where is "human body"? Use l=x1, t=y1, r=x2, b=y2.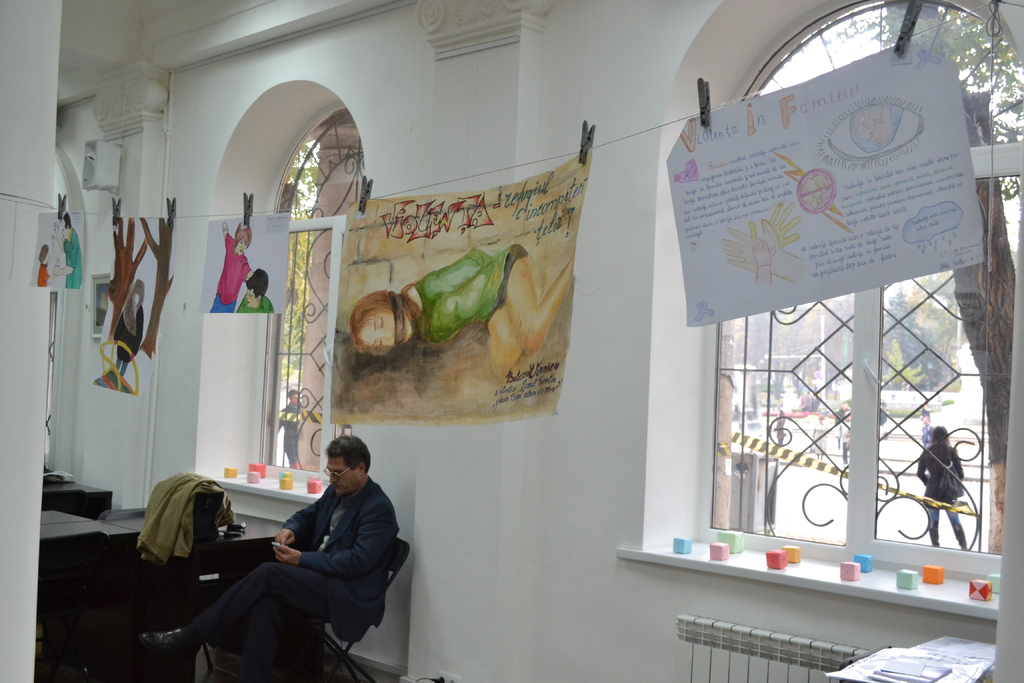
l=58, t=210, r=85, b=289.
